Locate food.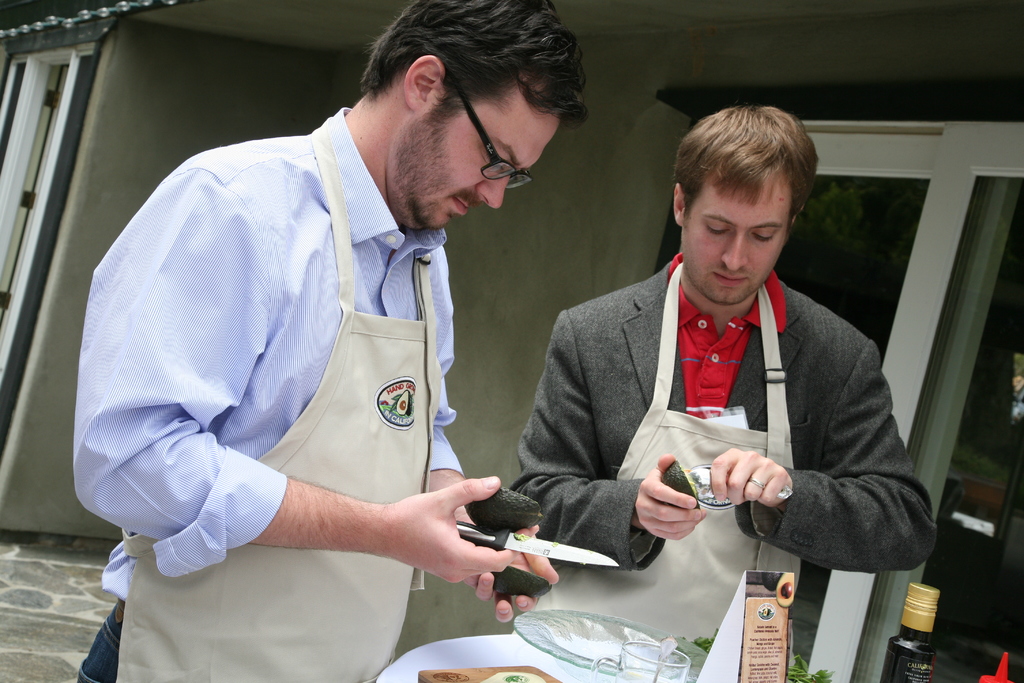
Bounding box: [x1=491, y1=561, x2=554, y2=599].
